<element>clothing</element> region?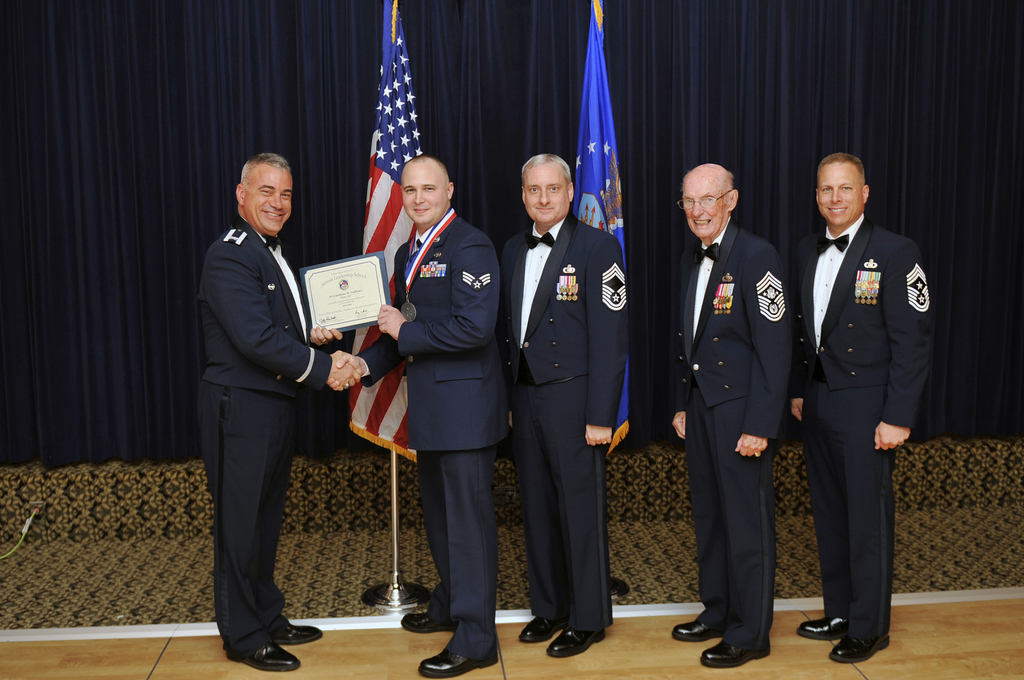
bbox(799, 212, 934, 644)
